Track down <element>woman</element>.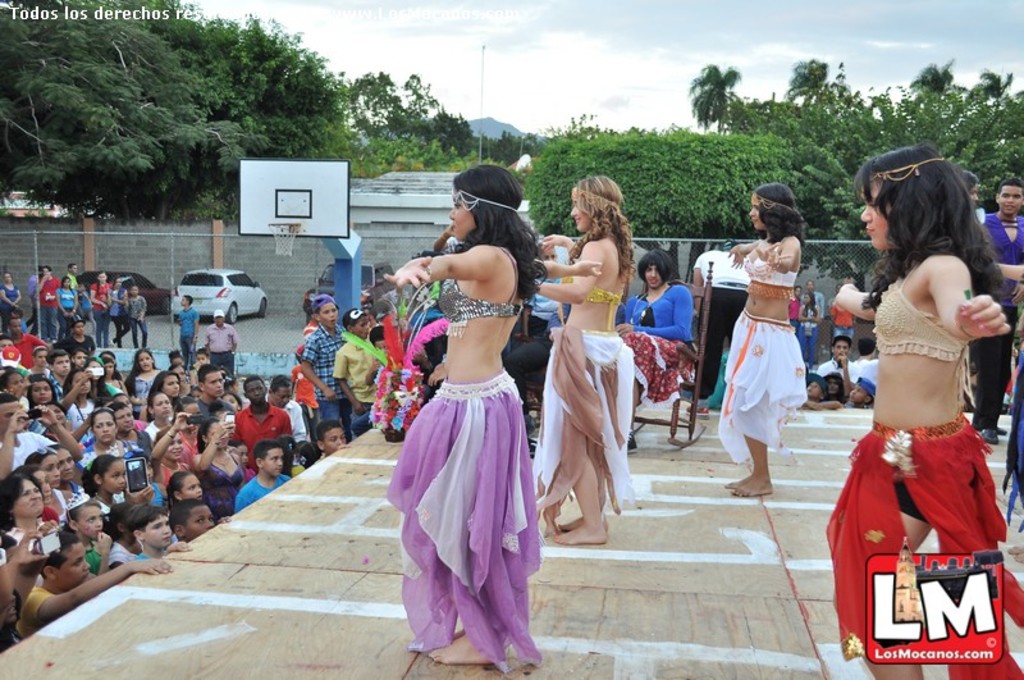
Tracked to [left=529, top=174, right=644, bottom=546].
